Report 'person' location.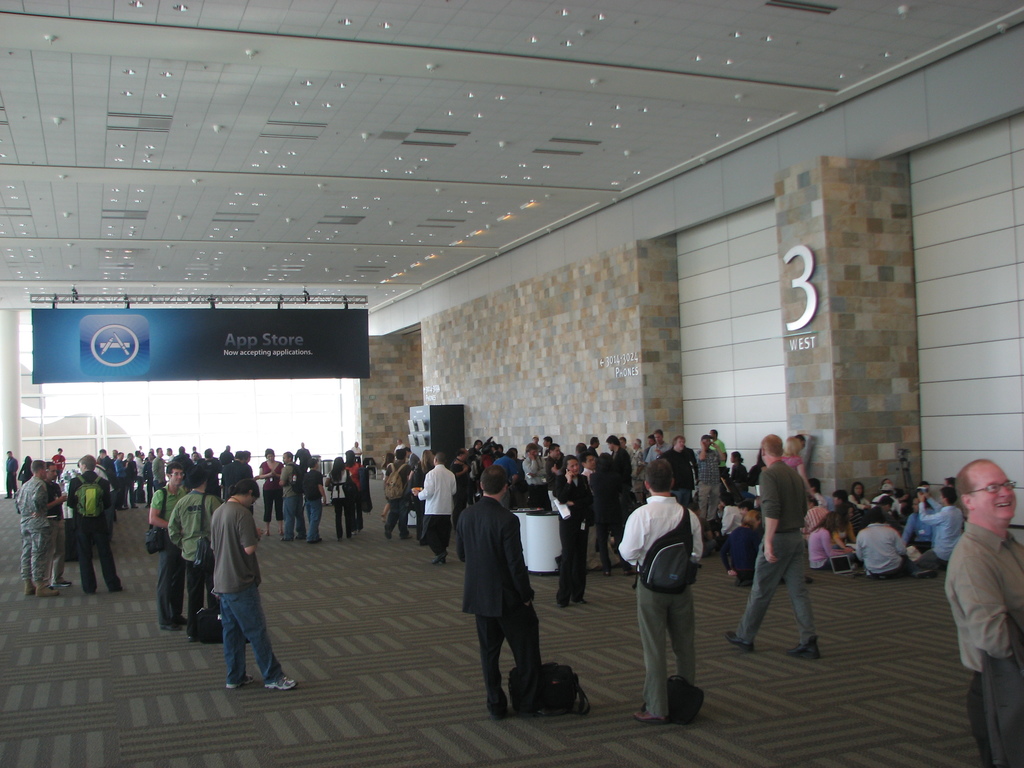
Report: bbox=(933, 451, 1023, 767).
